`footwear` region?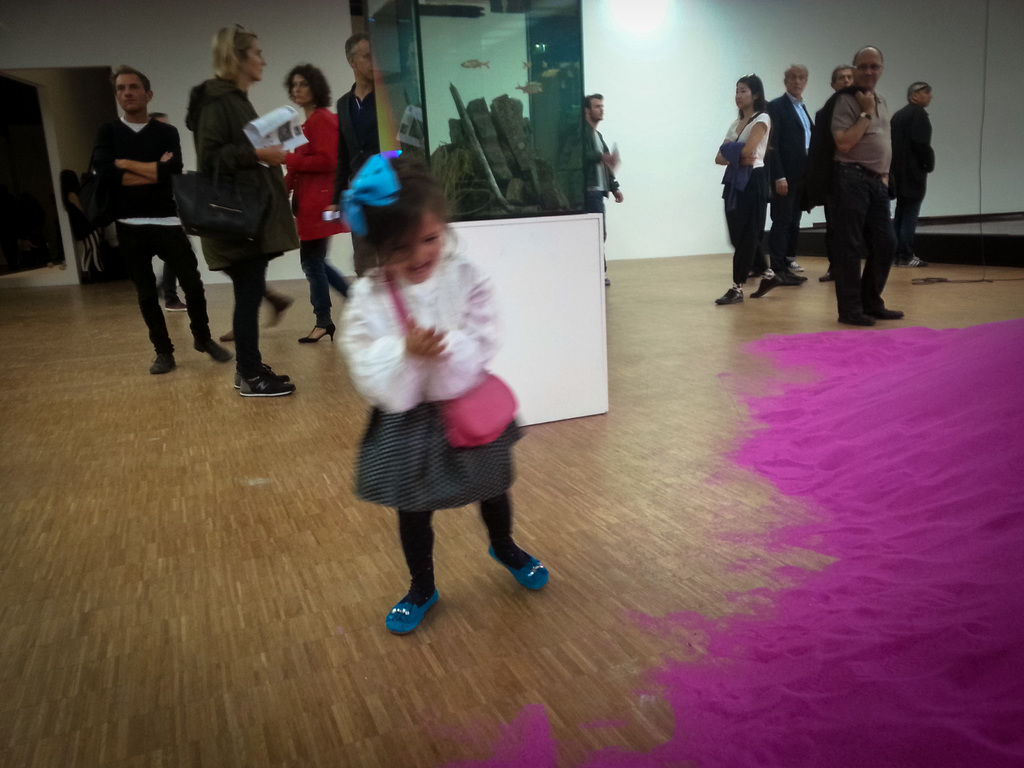
box=[717, 284, 744, 305]
